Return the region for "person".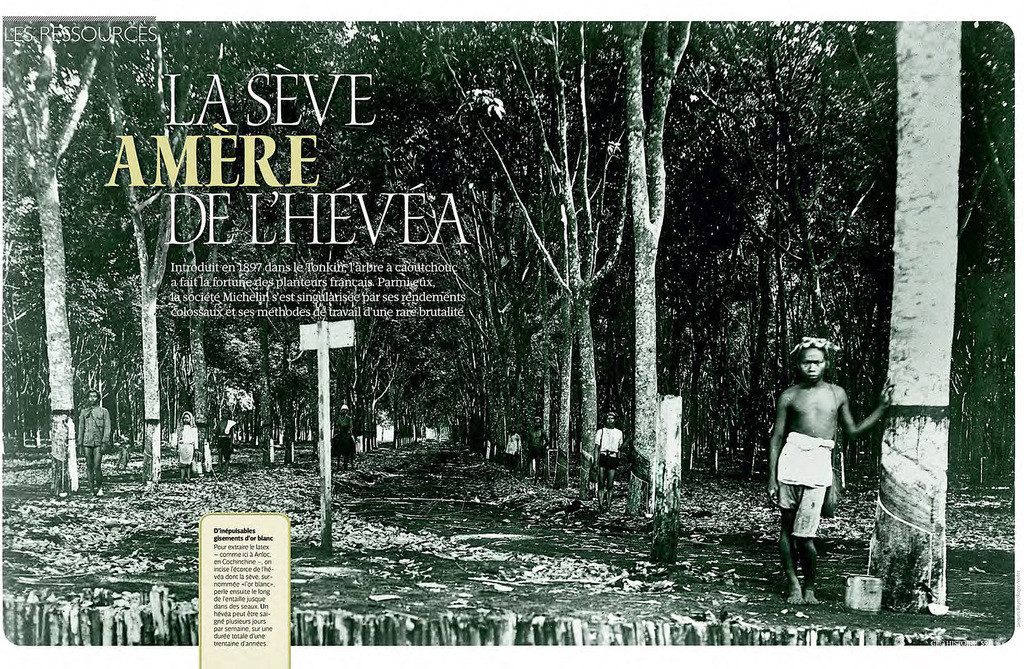
593,411,633,510.
